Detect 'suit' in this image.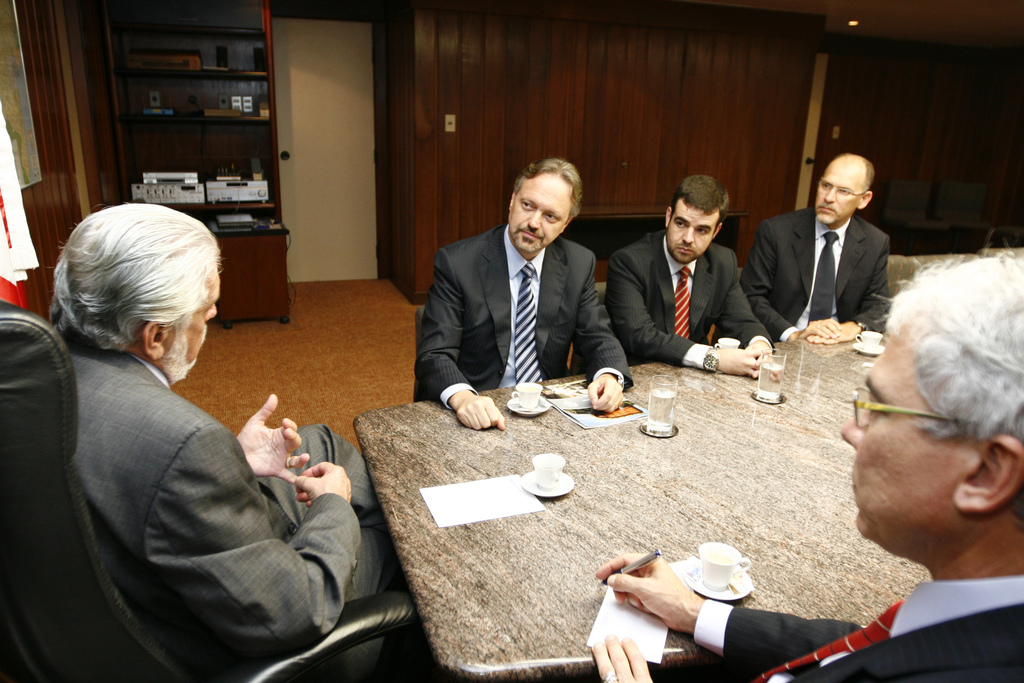
Detection: (x1=693, y1=574, x2=1023, y2=682).
